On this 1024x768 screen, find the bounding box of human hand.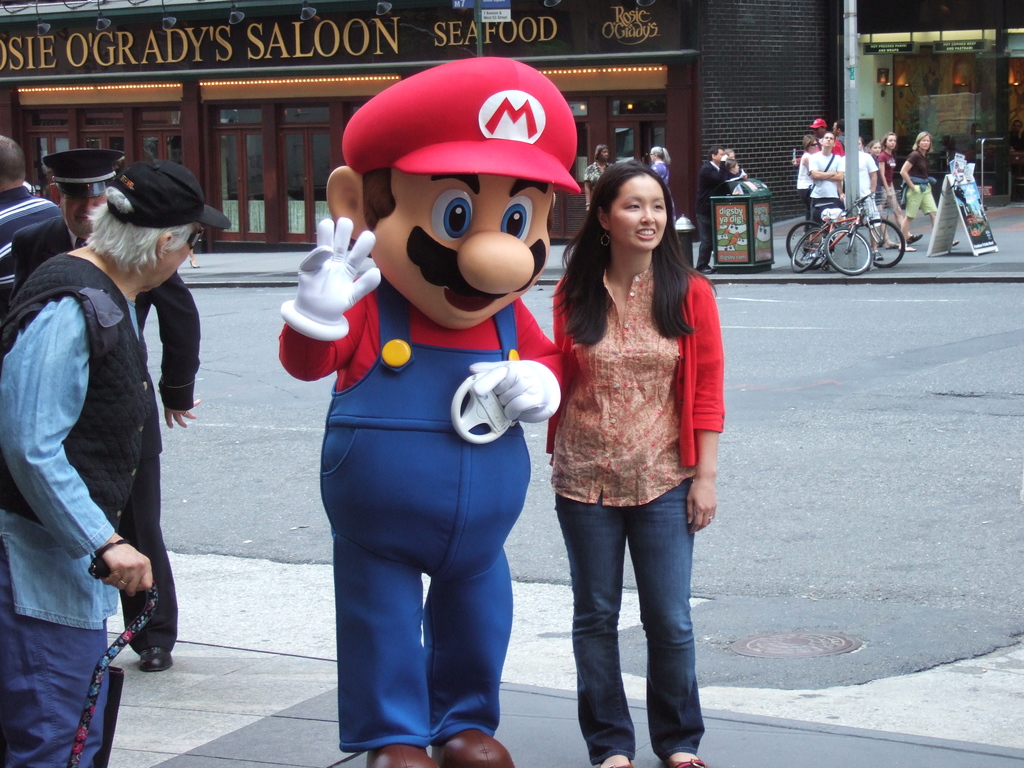
Bounding box: rect(790, 158, 800, 169).
